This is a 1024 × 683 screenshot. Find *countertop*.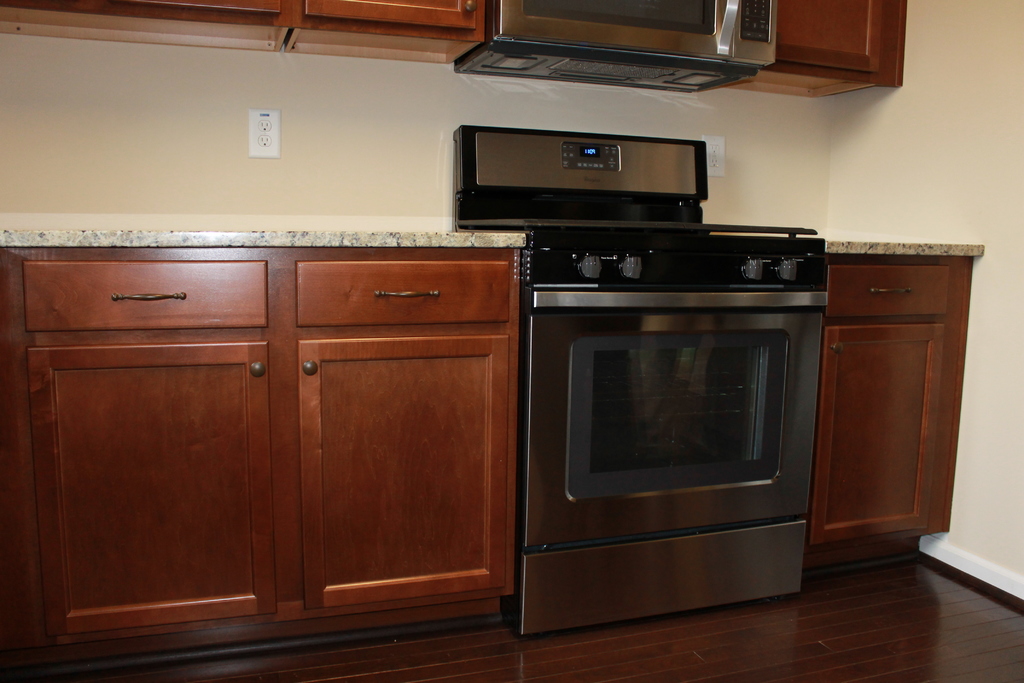
Bounding box: [left=0, top=204, right=988, bottom=677].
